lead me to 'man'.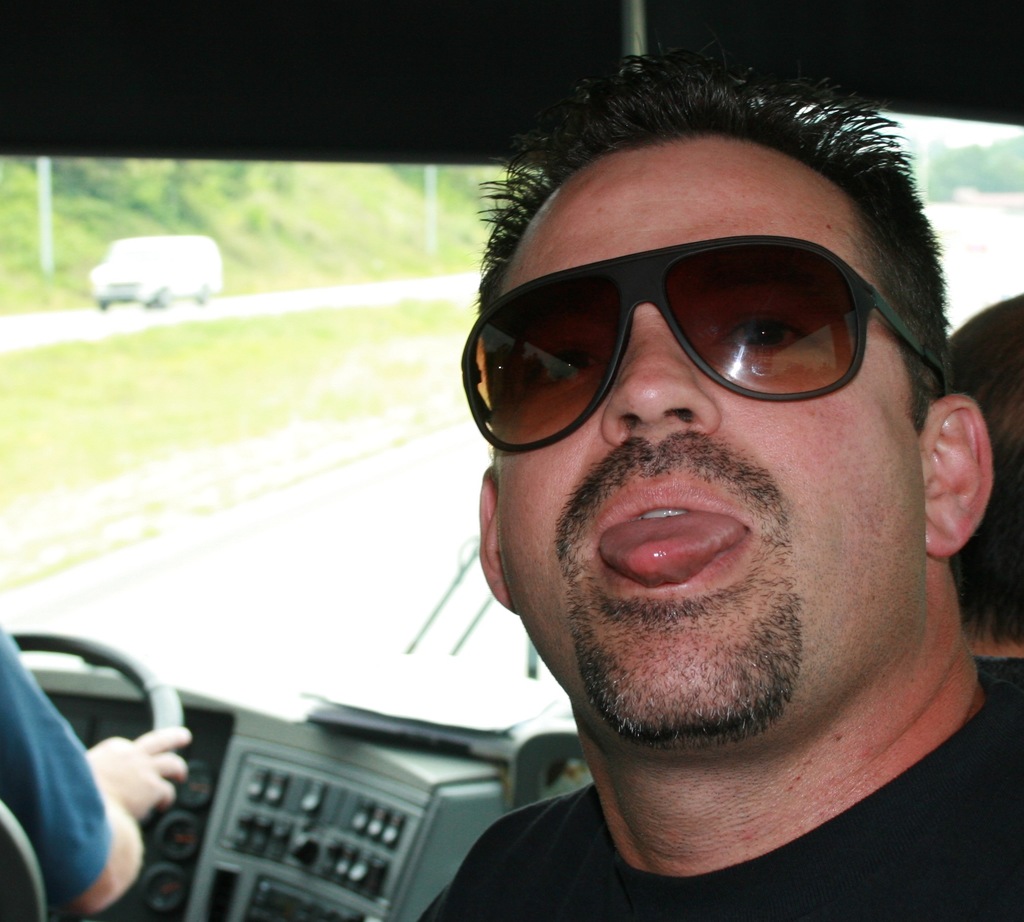
Lead to (left=0, top=639, right=191, bottom=921).
